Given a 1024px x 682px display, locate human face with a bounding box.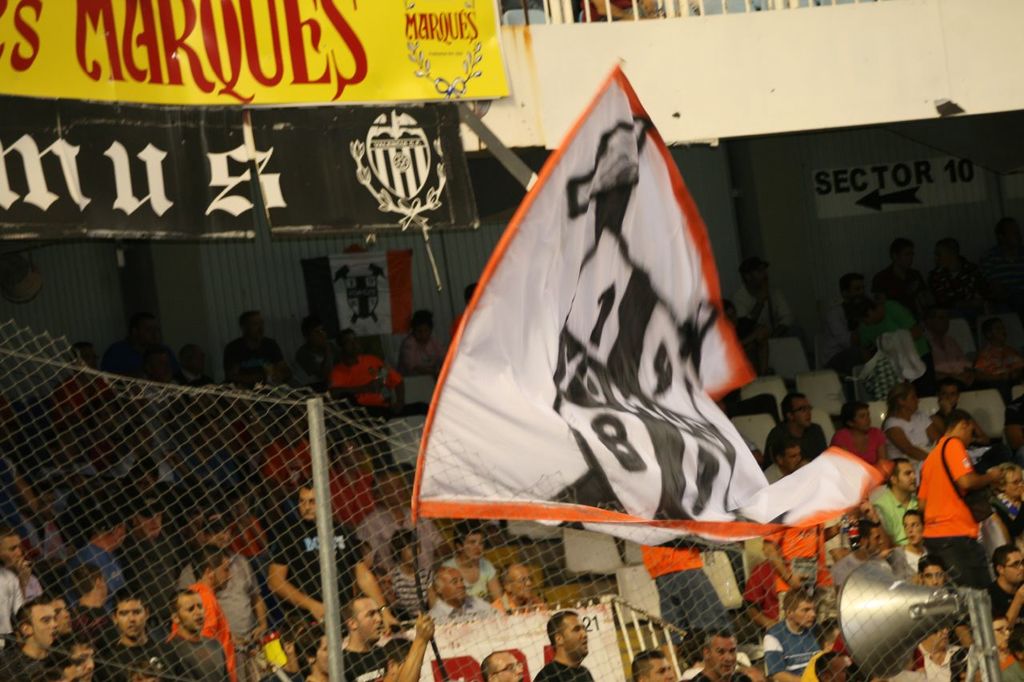
Located: 650,653,676,678.
